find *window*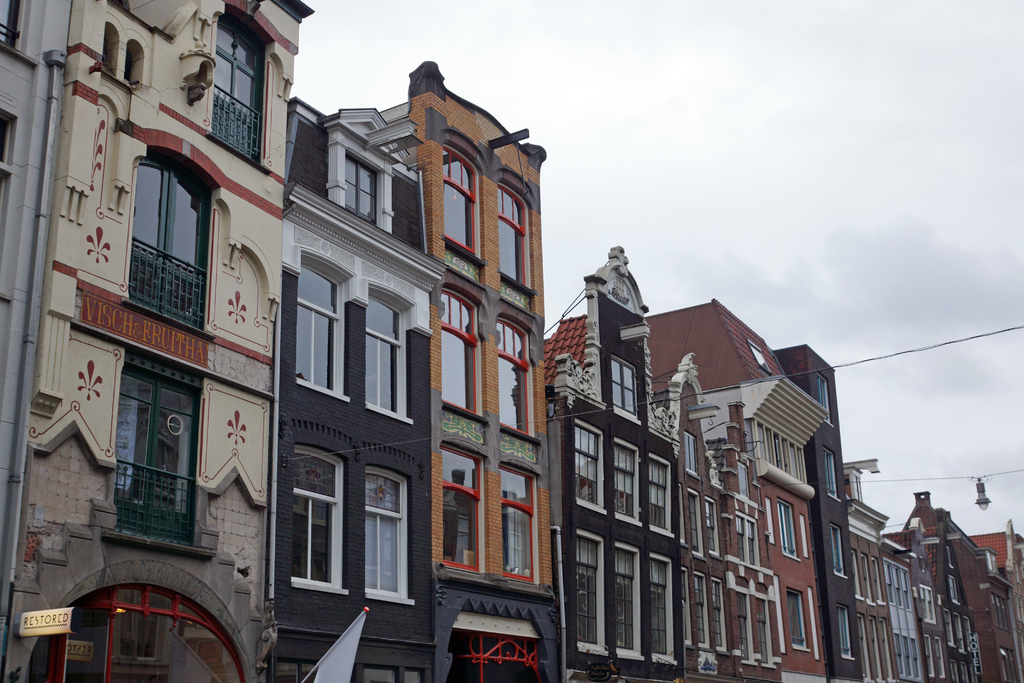
{"left": 294, "top": 259, "right": 349, "bottom": 397}
